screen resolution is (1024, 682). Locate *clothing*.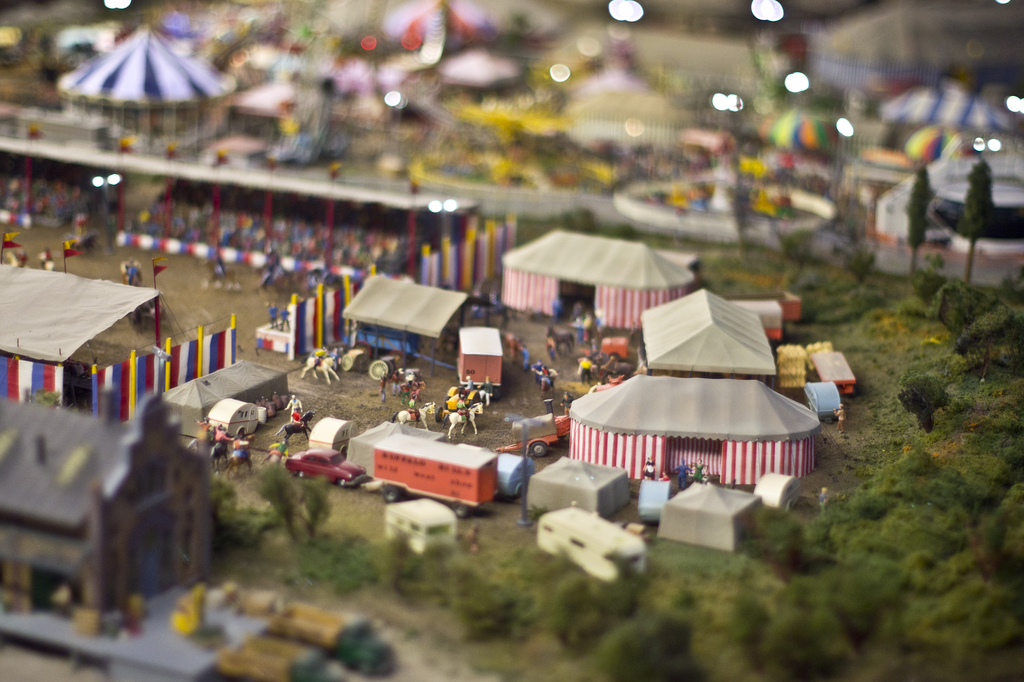
(left=215, top=426, right=231, bottom=450).
